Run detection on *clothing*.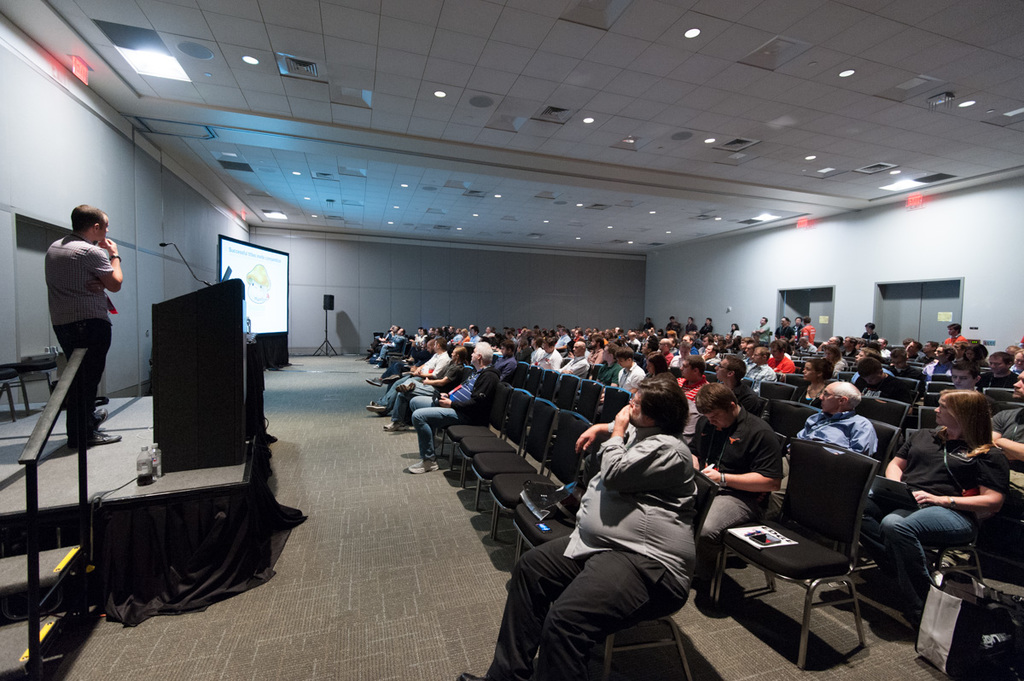
Result: {"x1": 528, "y1": 346, "x2": 541, "y2": 370}.
